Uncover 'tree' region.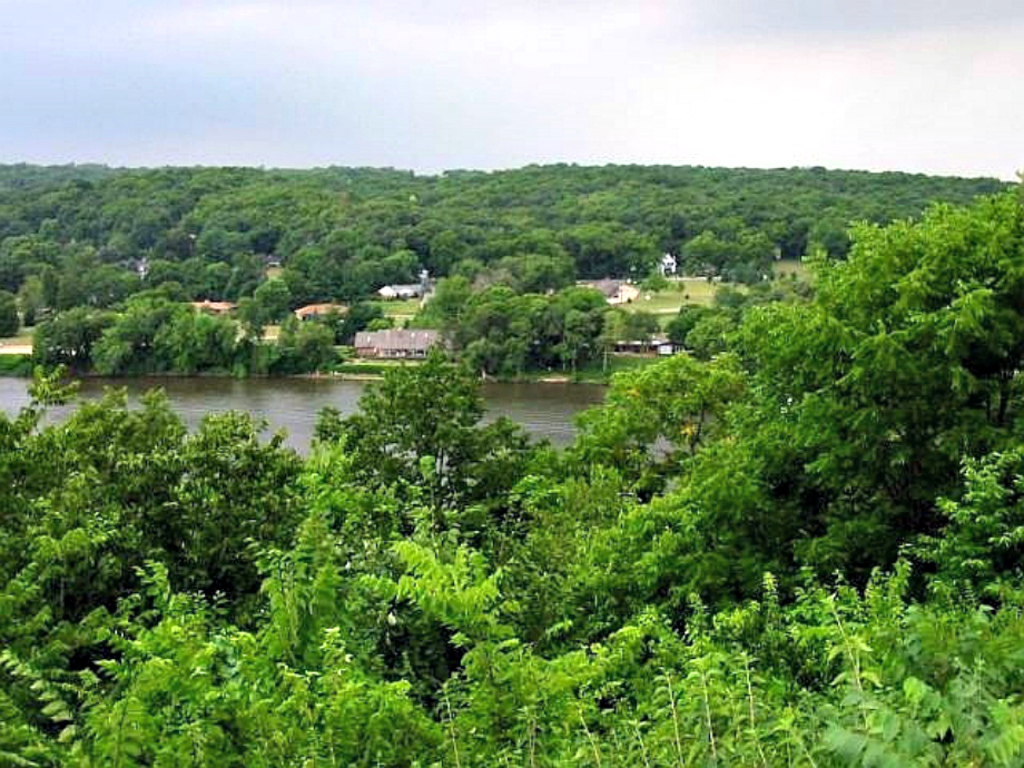
Uncovered: 286 341 591 693.
